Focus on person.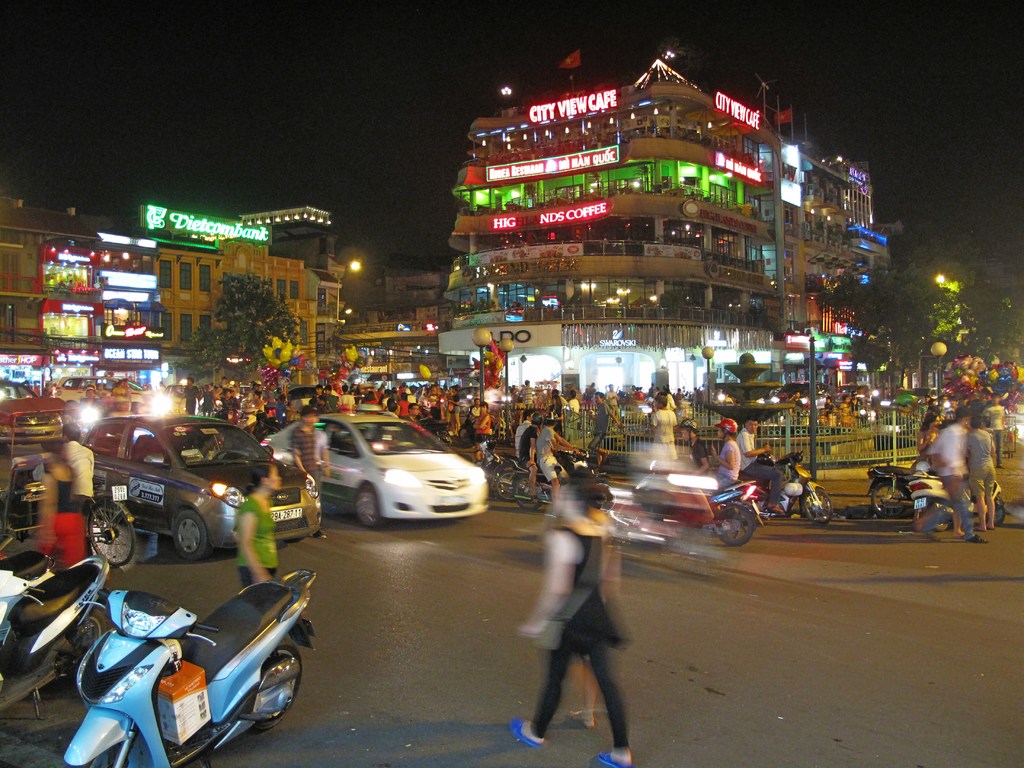
Focused at [705, 415, 744, 500].
